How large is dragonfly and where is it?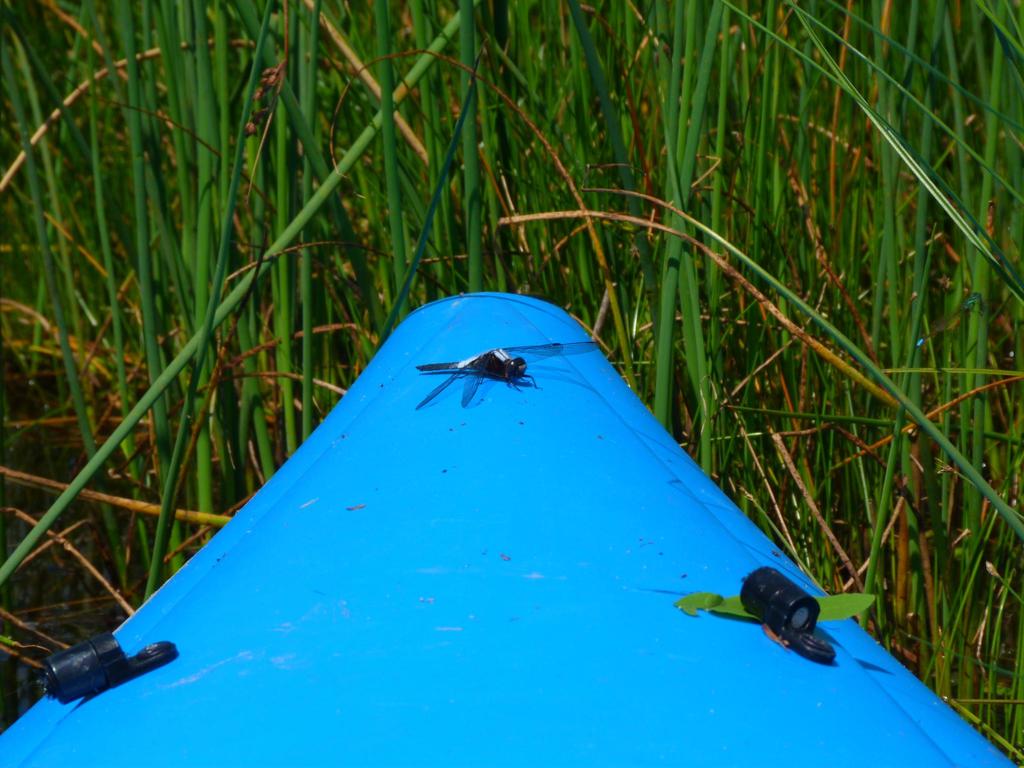
Bounding box: l=411, t=343, r=602, b=416.
